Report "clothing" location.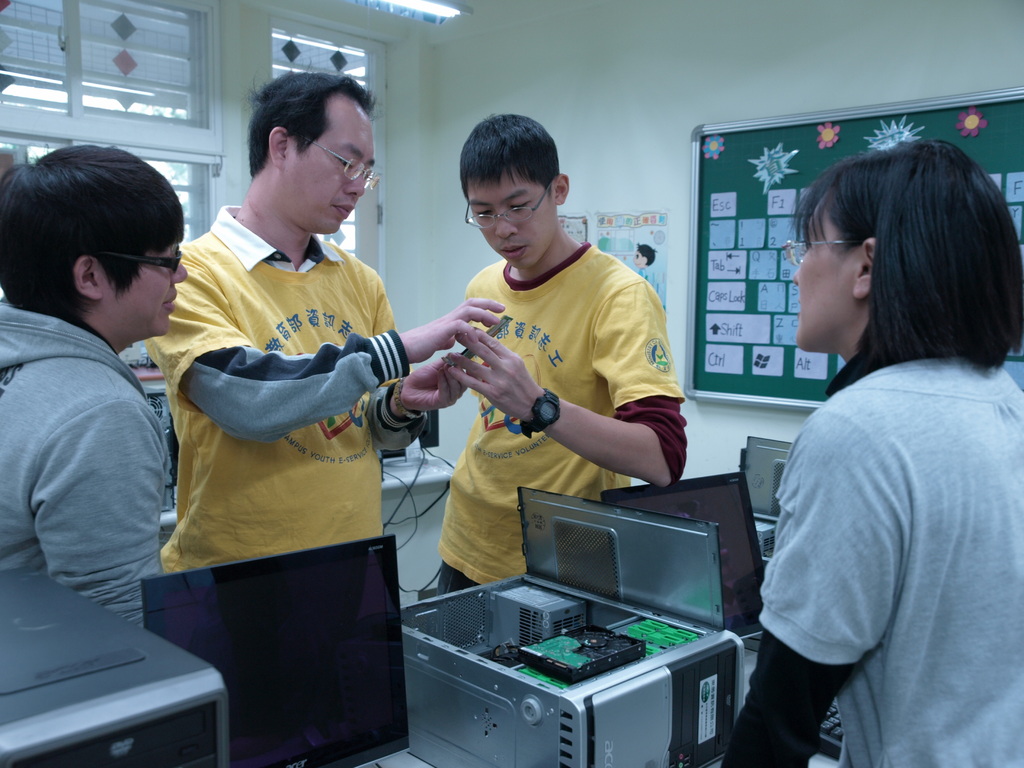
Report: [746, 242, 1017, 751].
